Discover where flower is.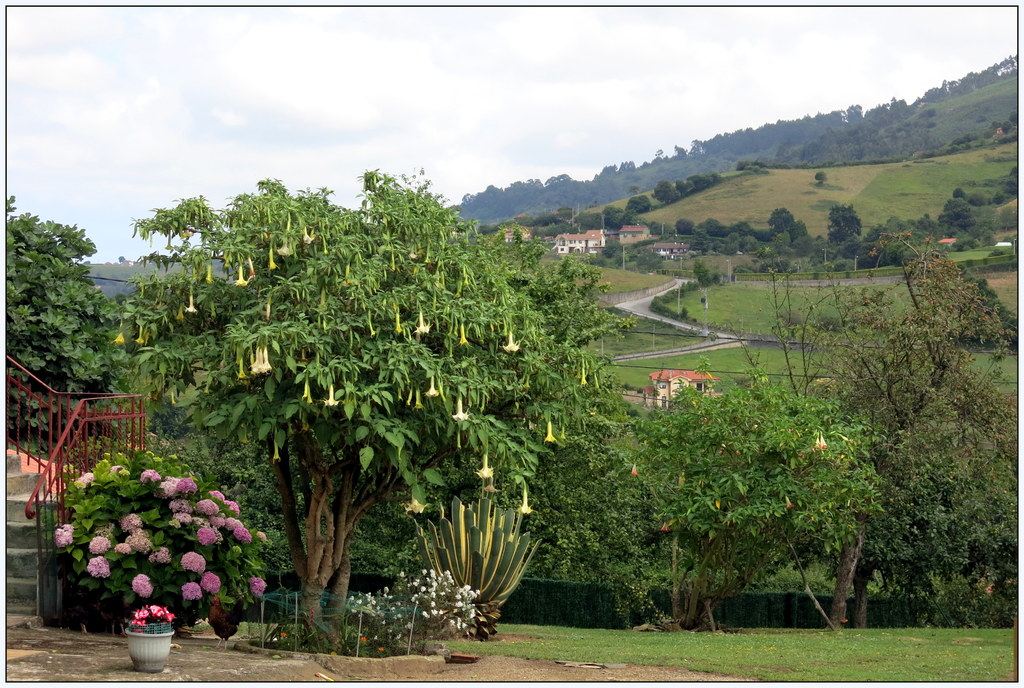
Discovered at rect(323, 383, 344, 409).
